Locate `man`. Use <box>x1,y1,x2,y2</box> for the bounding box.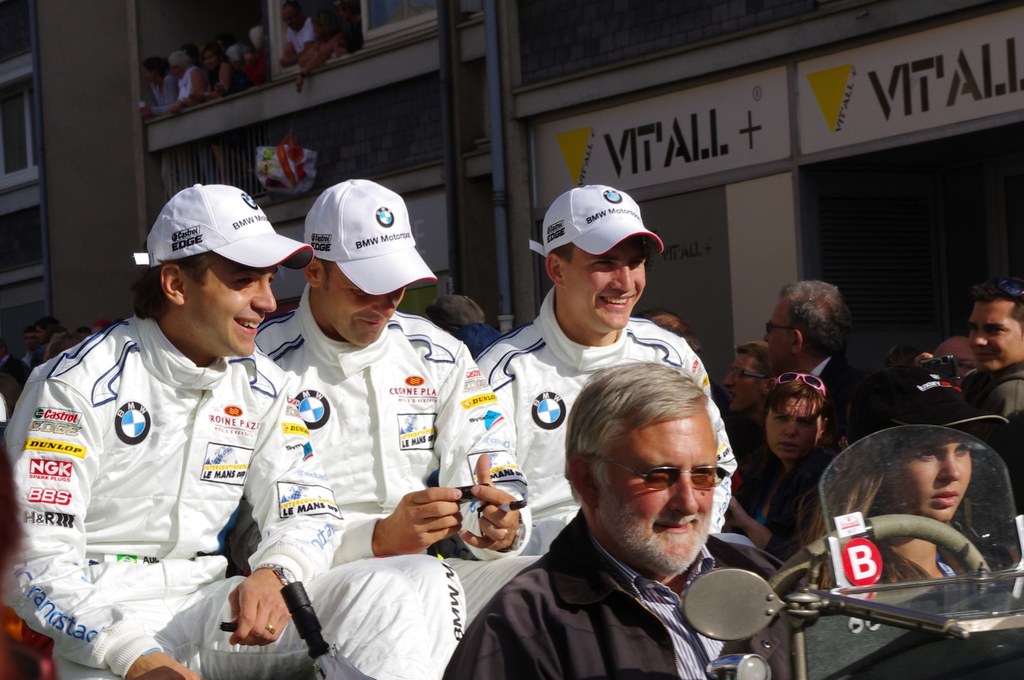
<box>472,182,733,555</box>.
